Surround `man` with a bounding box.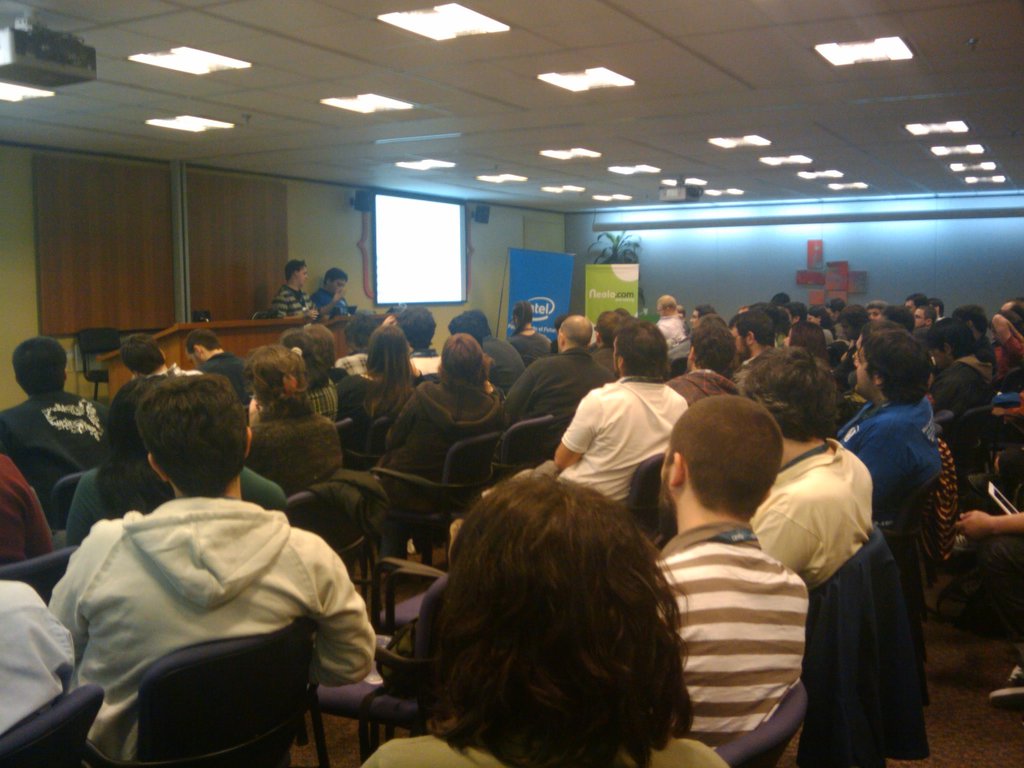
52, 388, 396, 759.
